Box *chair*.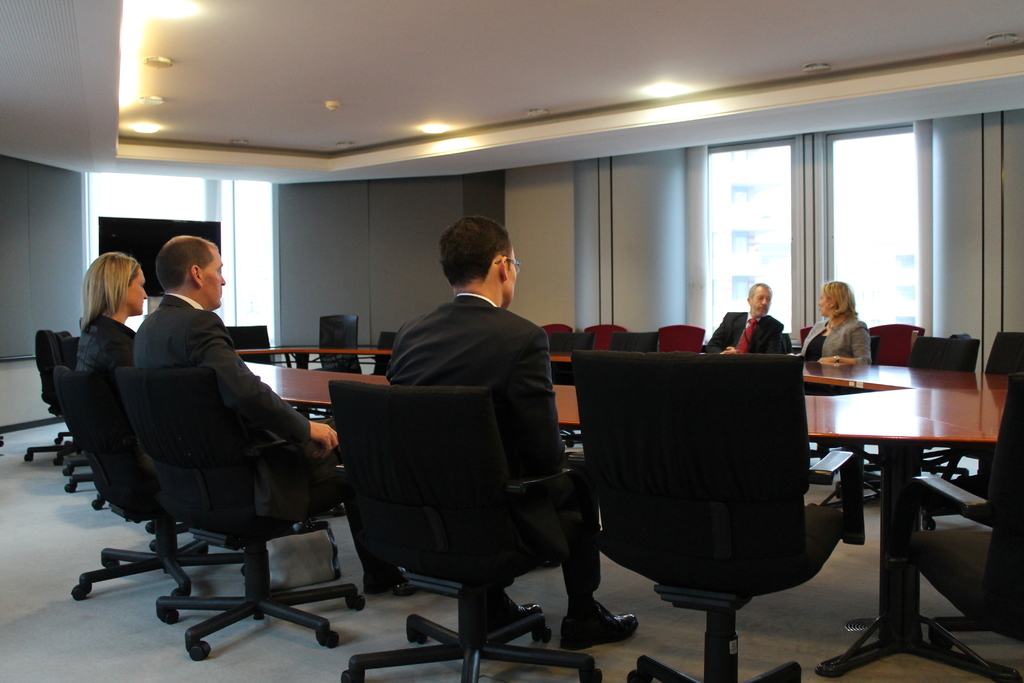
804/324/852/461.
